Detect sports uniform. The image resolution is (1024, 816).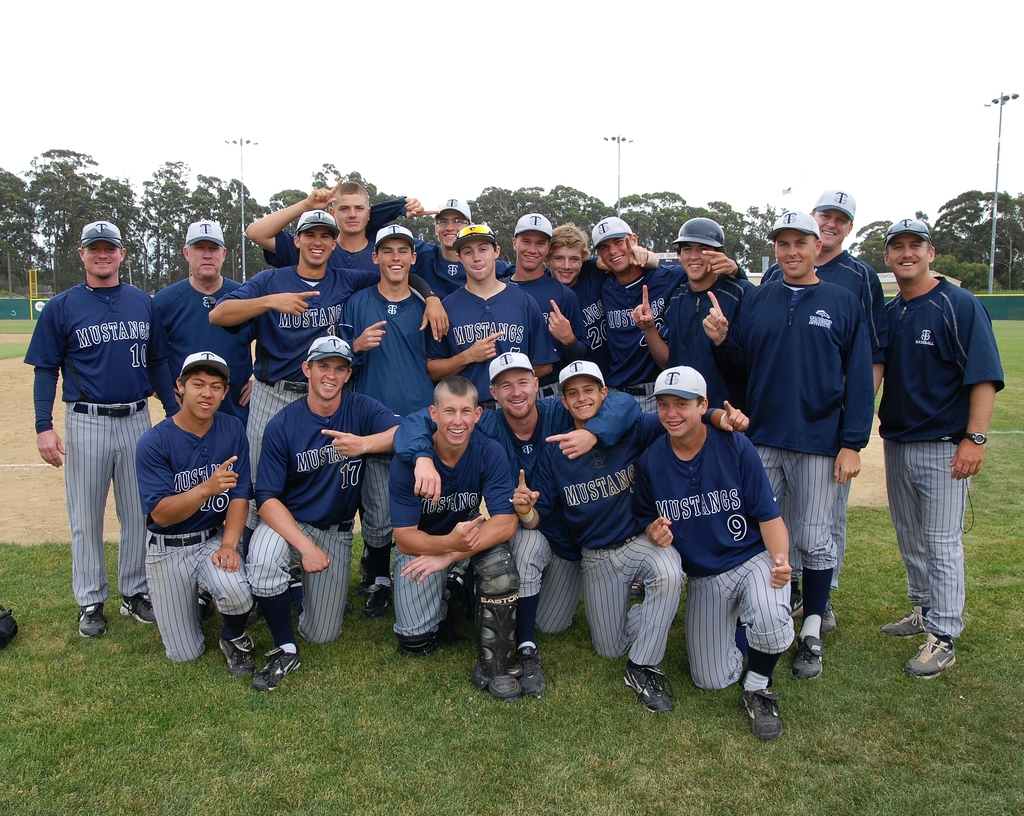
box(148, 218, 264, 440).
